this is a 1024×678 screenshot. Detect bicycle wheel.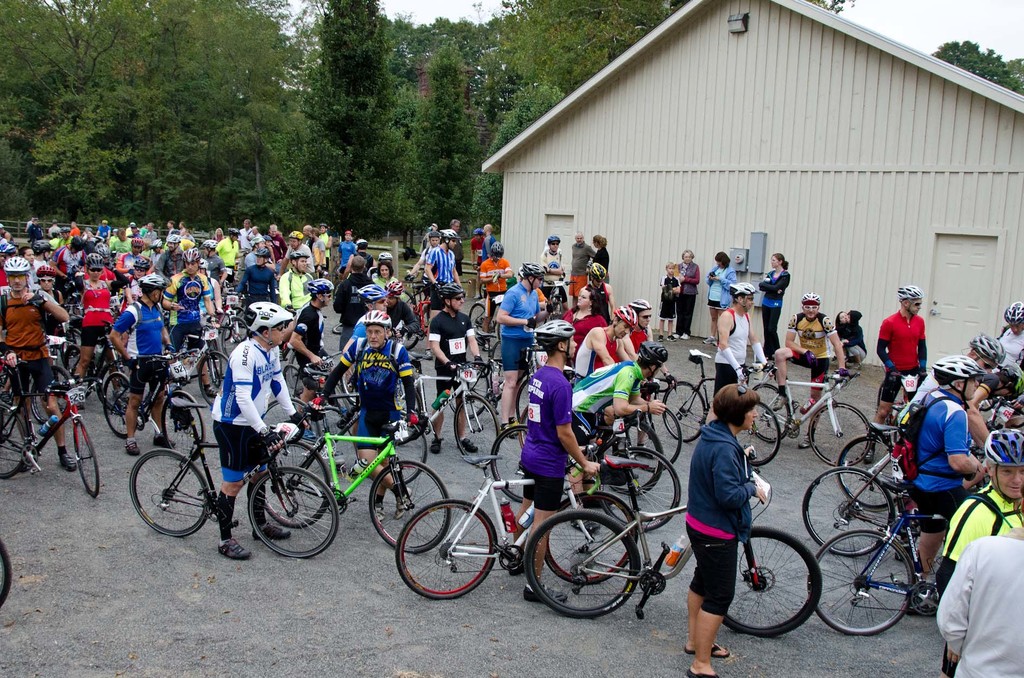
left=516, top=381, right=529, bottom=419.
